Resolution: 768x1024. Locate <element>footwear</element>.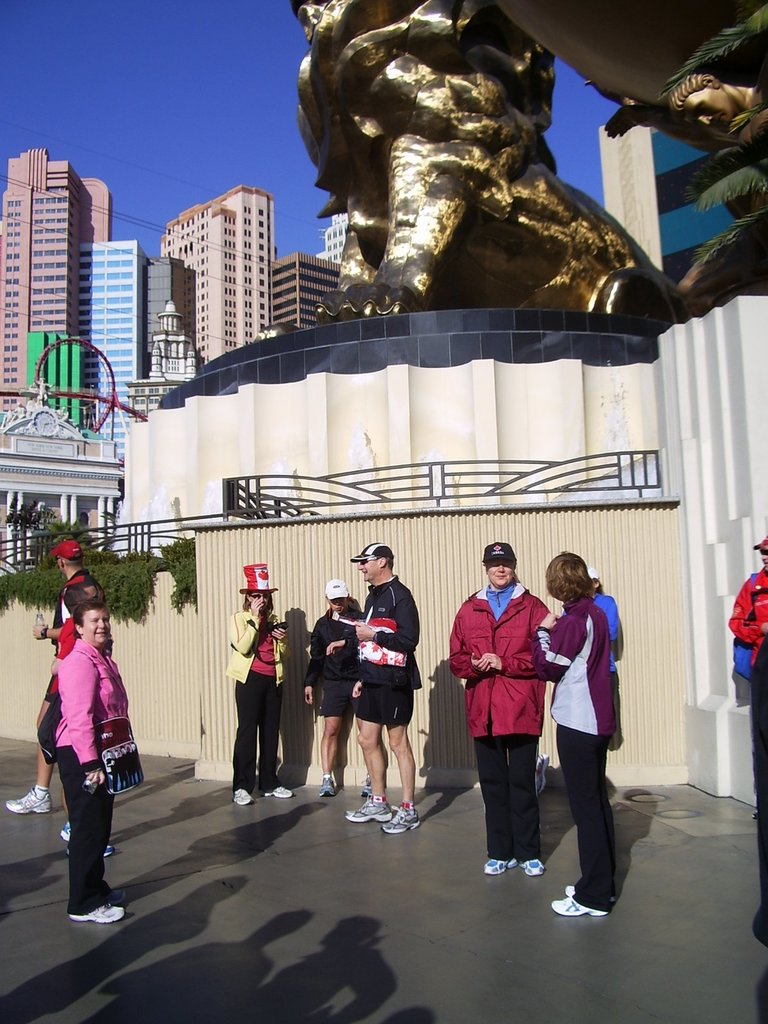
[x1=235, y1=788, x2=252, y2=805].
